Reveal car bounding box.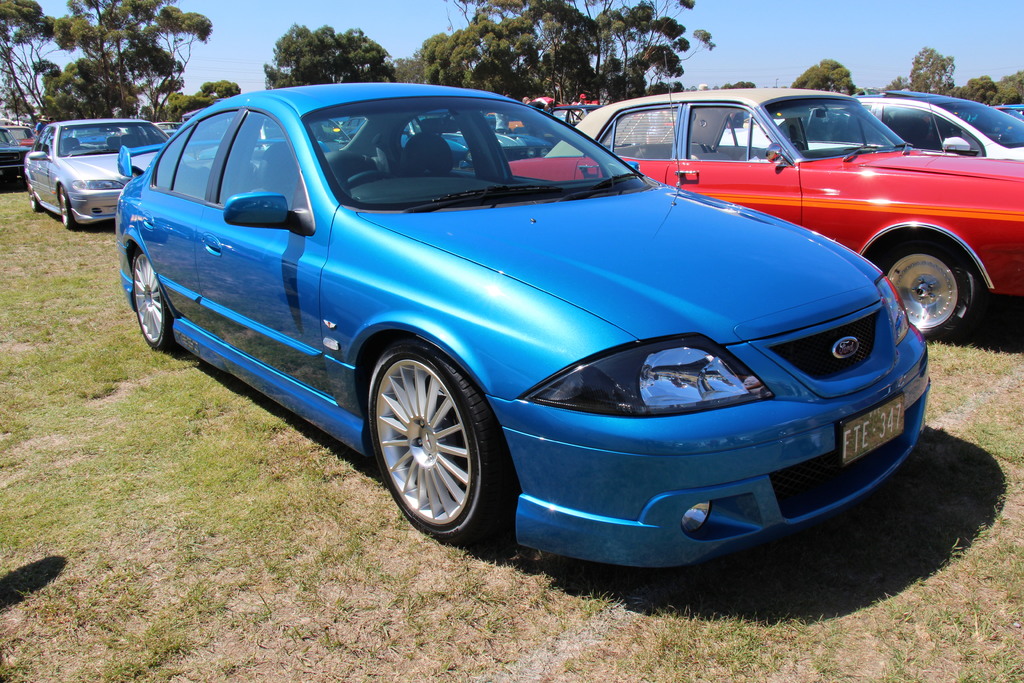
Revealed: pyautogui.locateOnScreen(111, 77, 930, 550).
